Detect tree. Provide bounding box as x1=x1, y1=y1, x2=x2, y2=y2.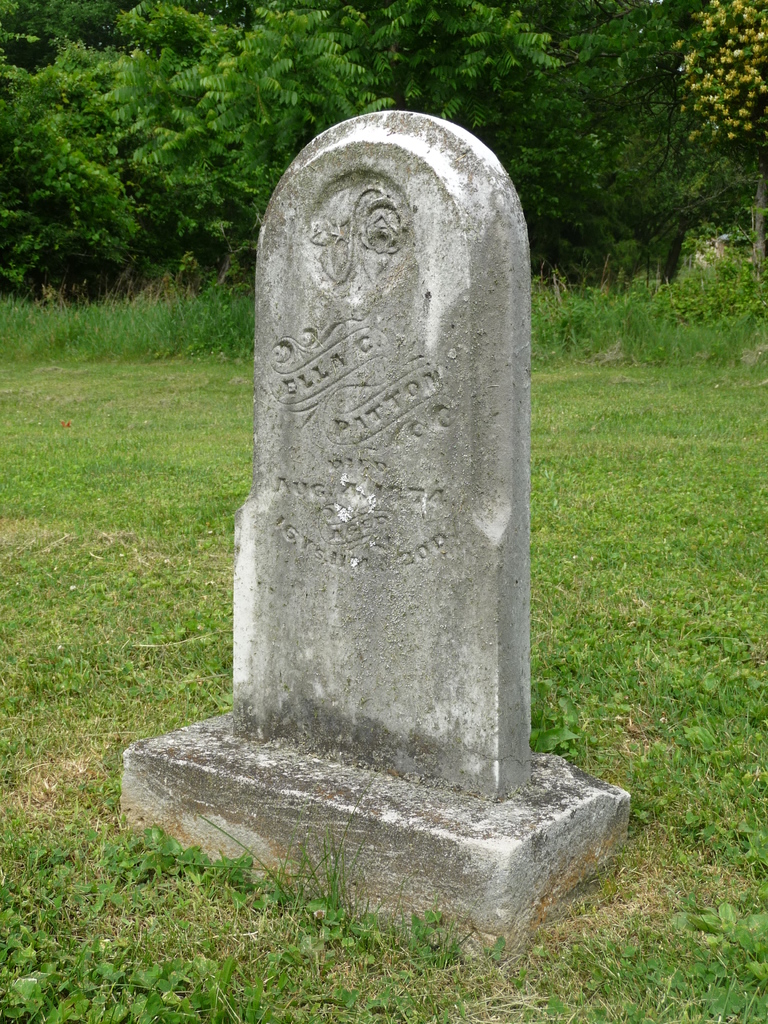
x1=0, y1=0, x2=145, y2=294.
